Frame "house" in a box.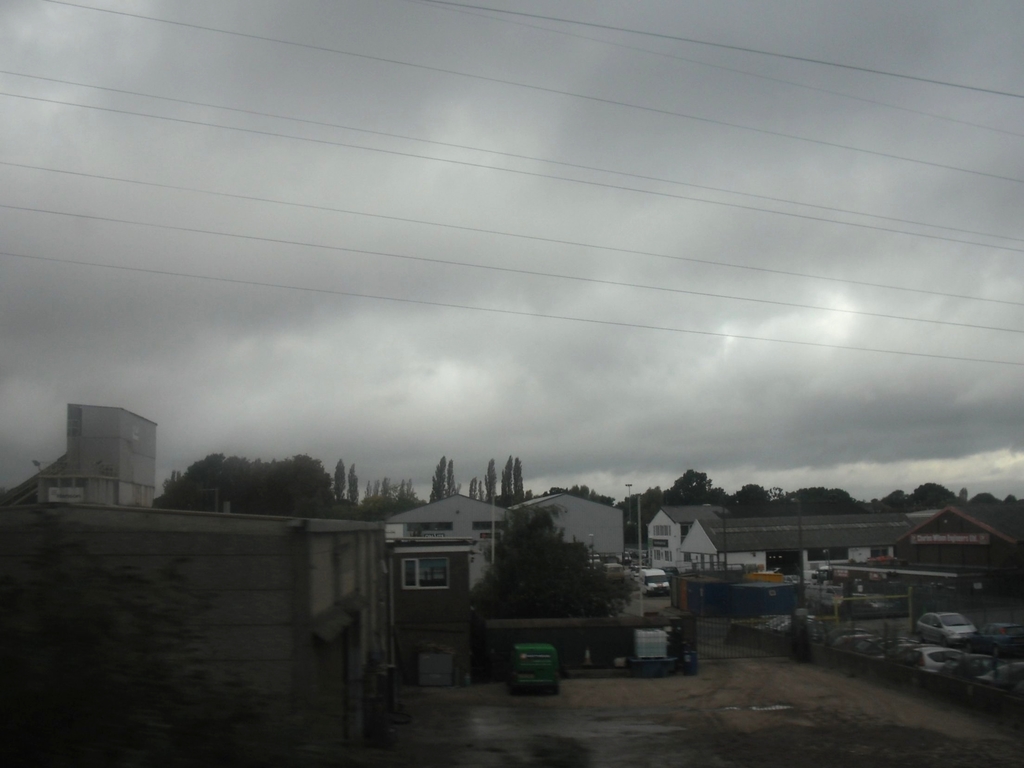
region(350, 492, 532, 654).
